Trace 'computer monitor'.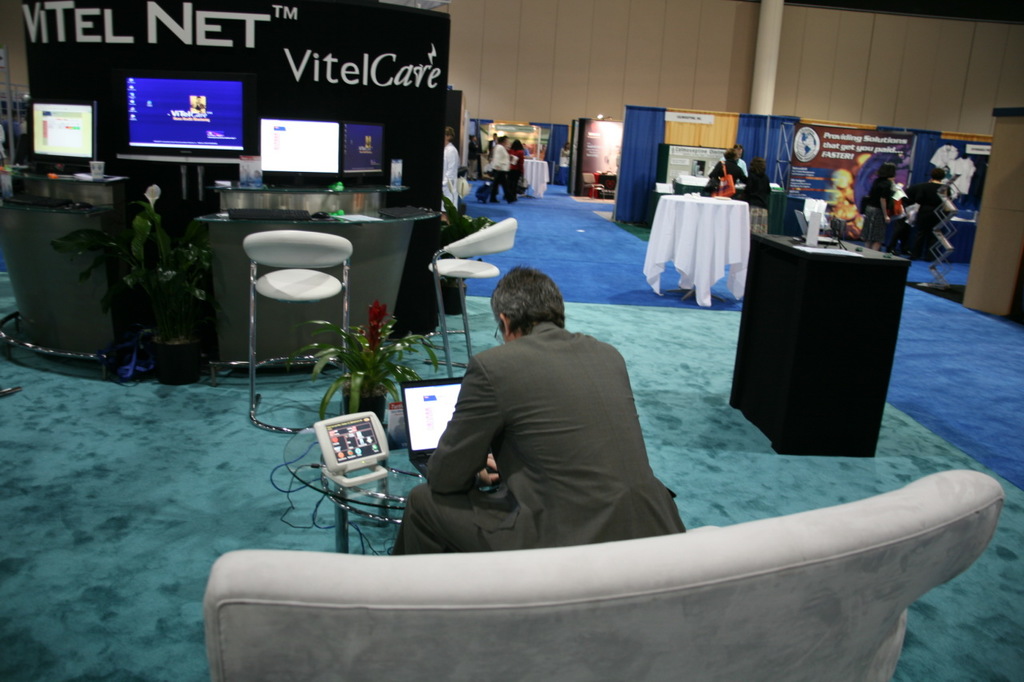
Traced to <bbox>256, 114, 342, 185</bbox>.
